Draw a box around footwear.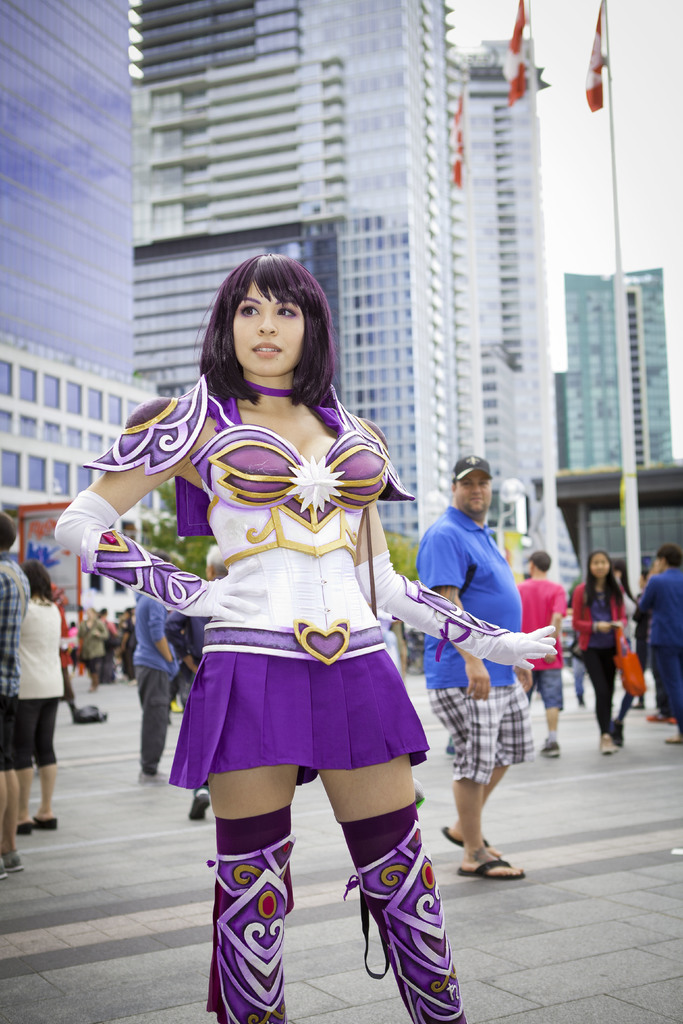
select_region(541, 740, 561, 758).
